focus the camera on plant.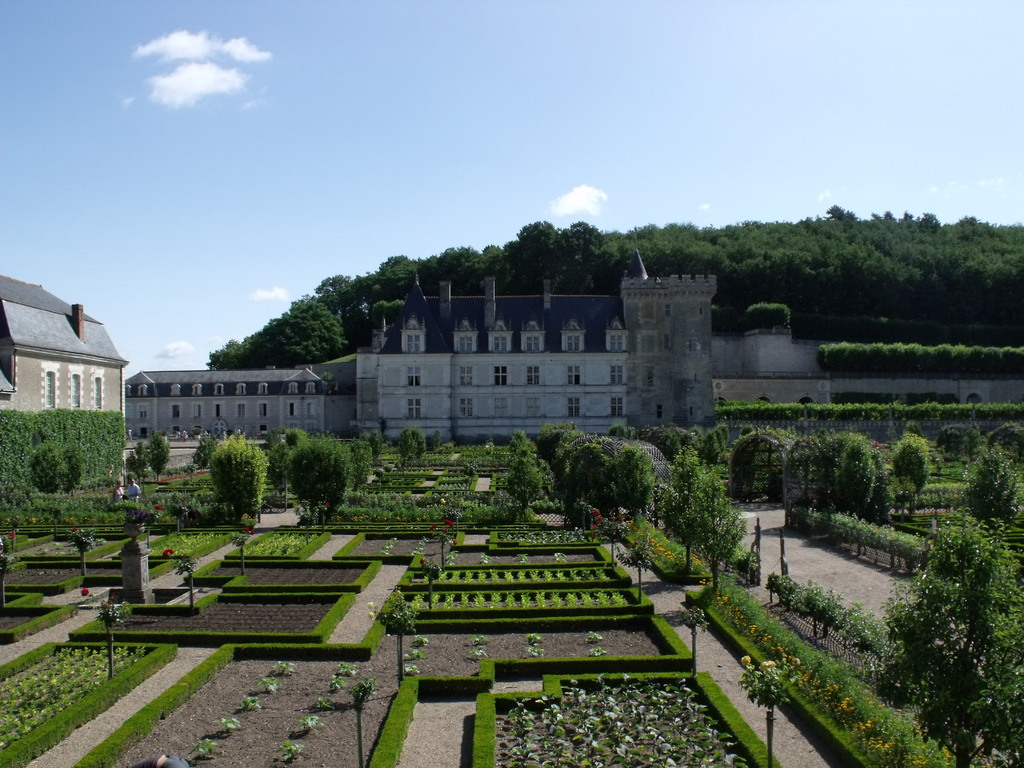
Focus region: 336/663/360/680.
